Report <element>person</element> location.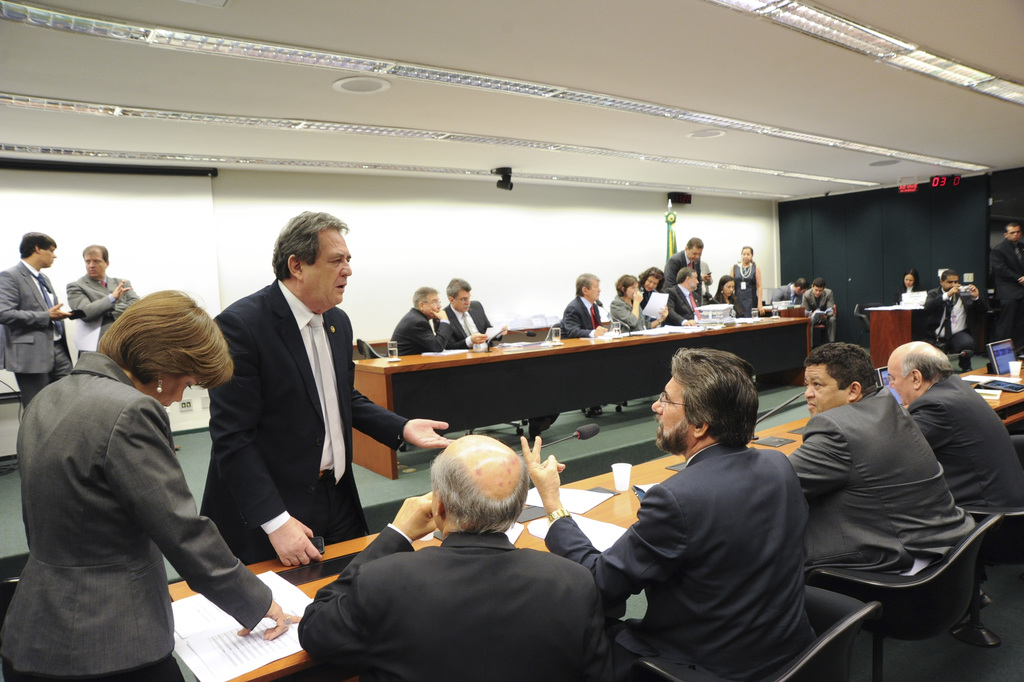
Report: region(0, 227, 74, 416).
